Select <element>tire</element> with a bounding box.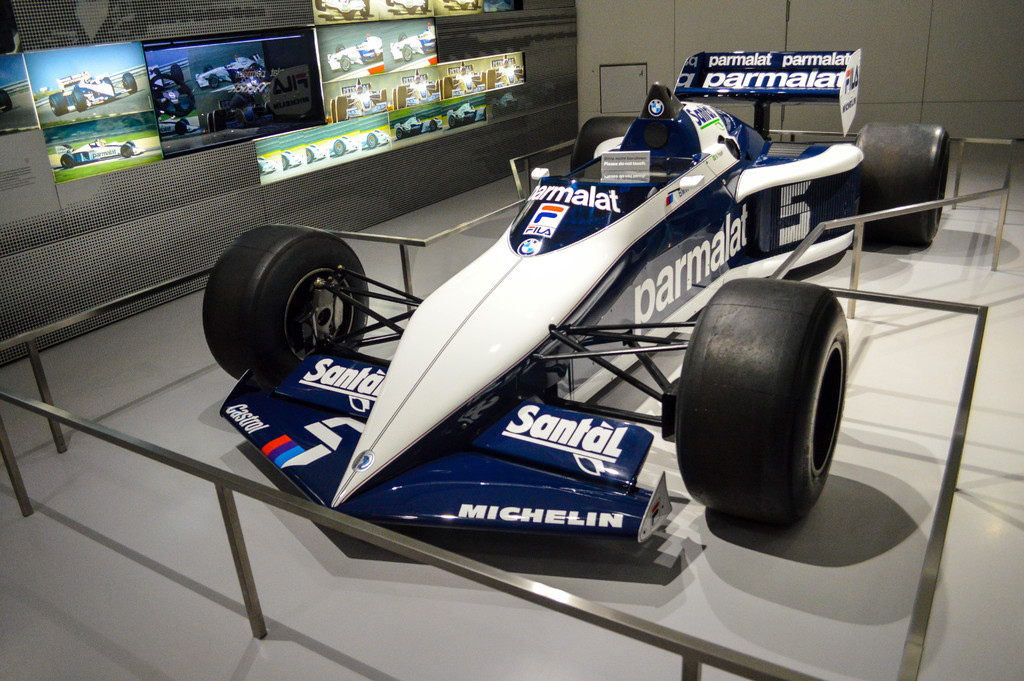
<region>68, 88, 85, 110</region>.
